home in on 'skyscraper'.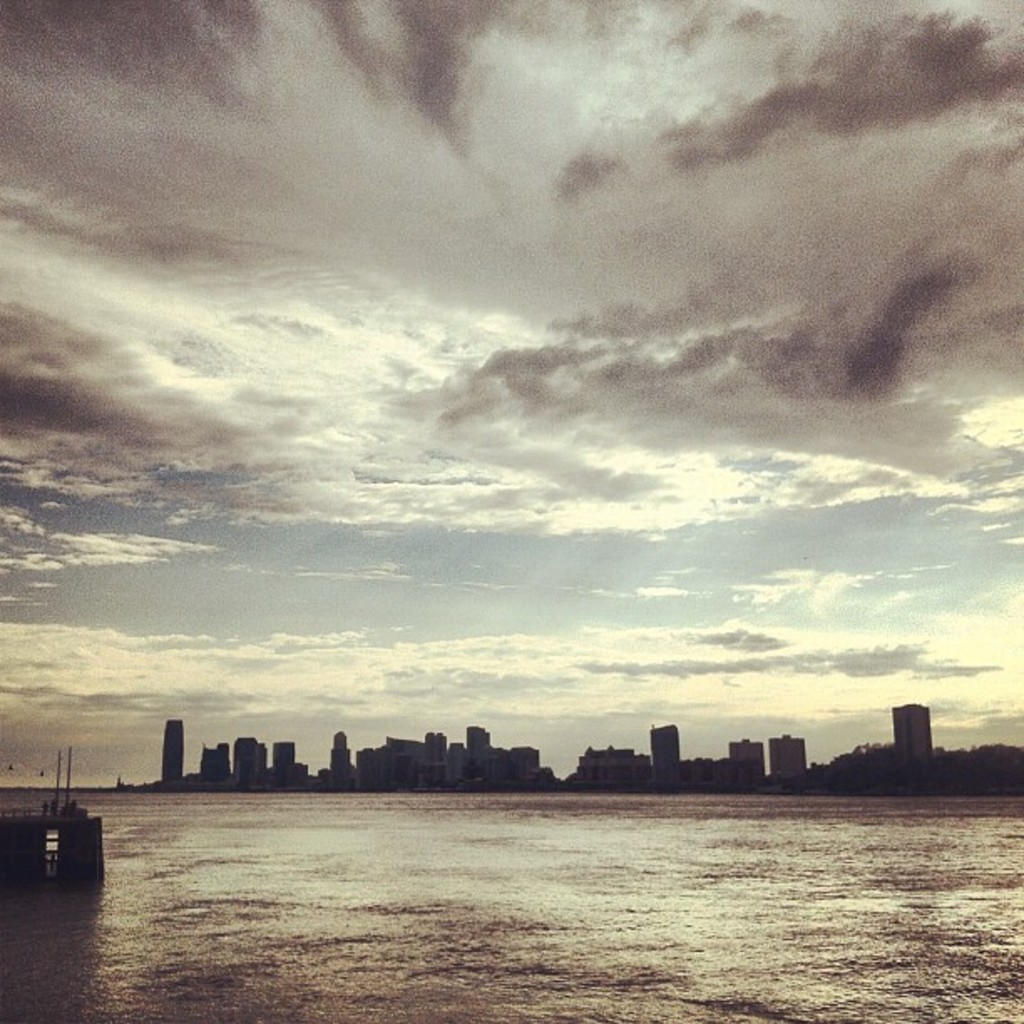
Homed in at (left=649, top=718, right=686, bottom=783).
